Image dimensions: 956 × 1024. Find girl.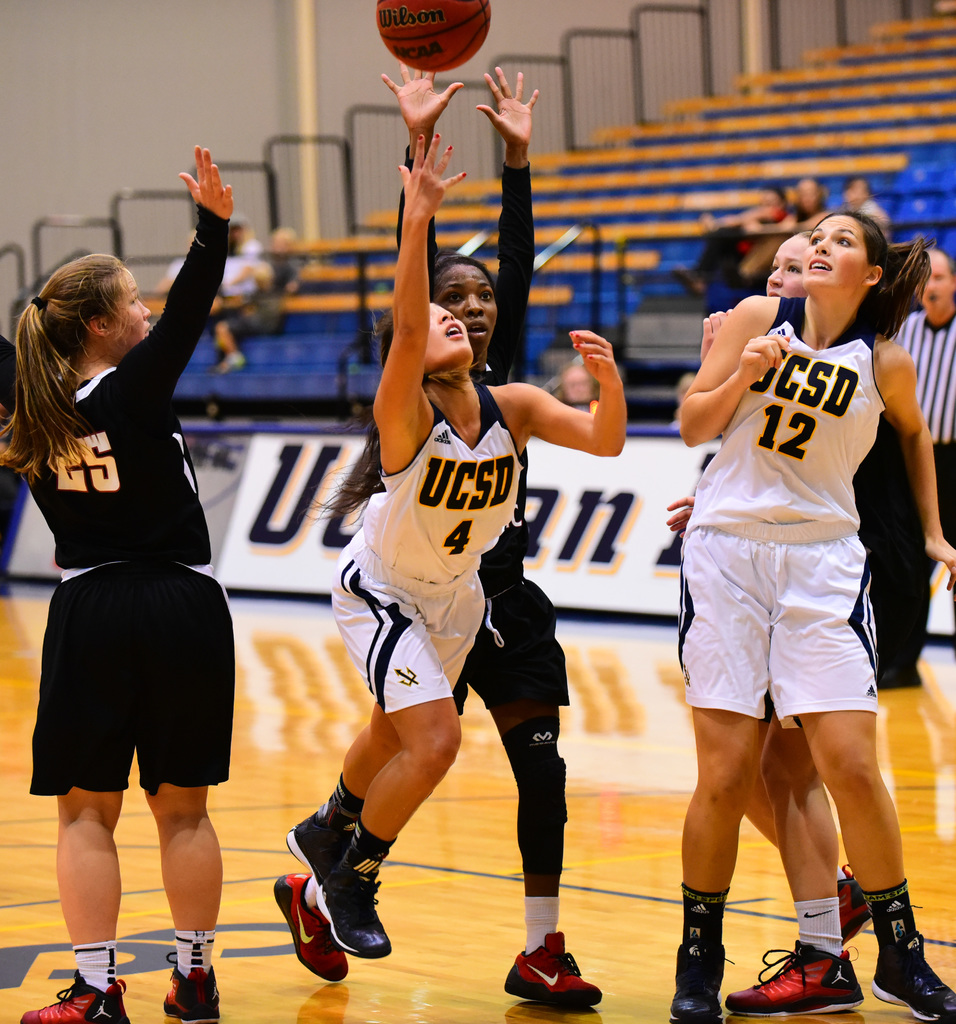
bbox=(286, 42, 626, 956).
